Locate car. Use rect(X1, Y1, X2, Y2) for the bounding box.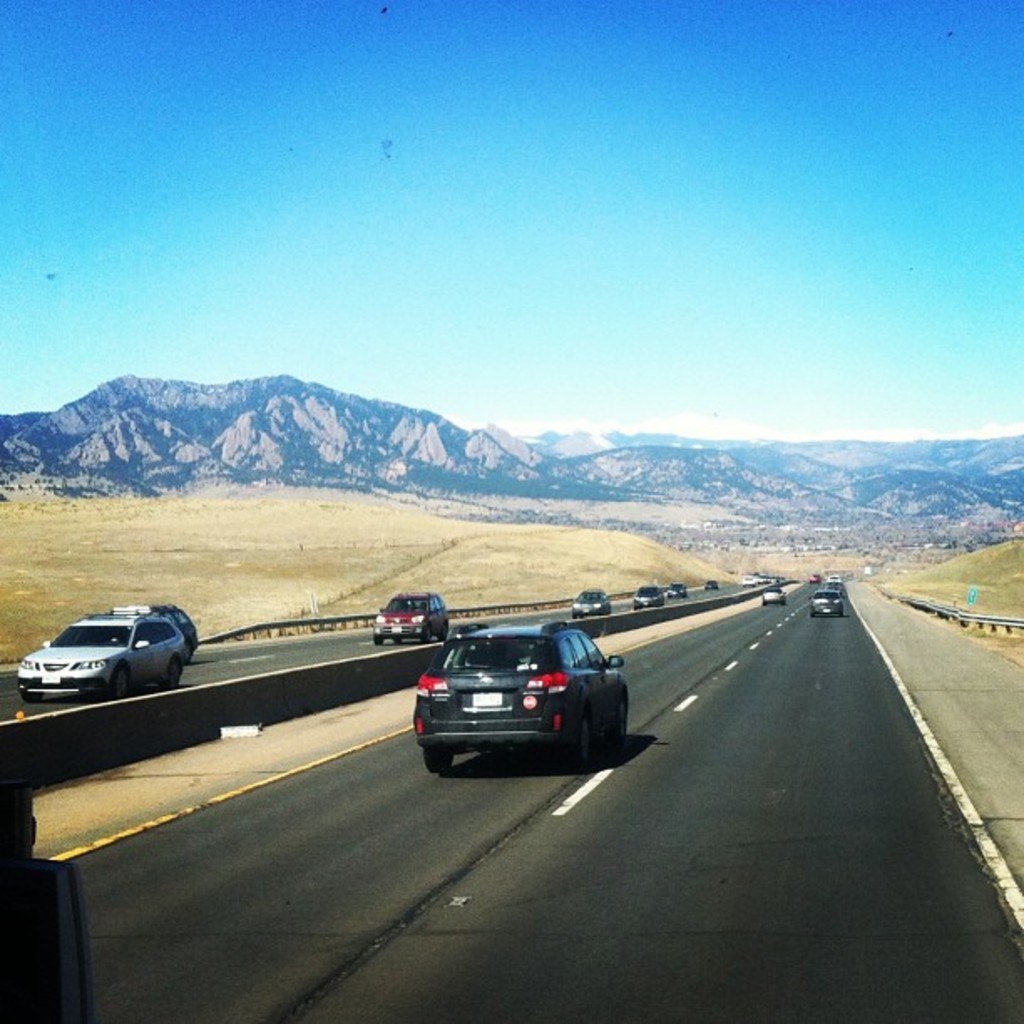
rect(405, 619, 624, 771).
